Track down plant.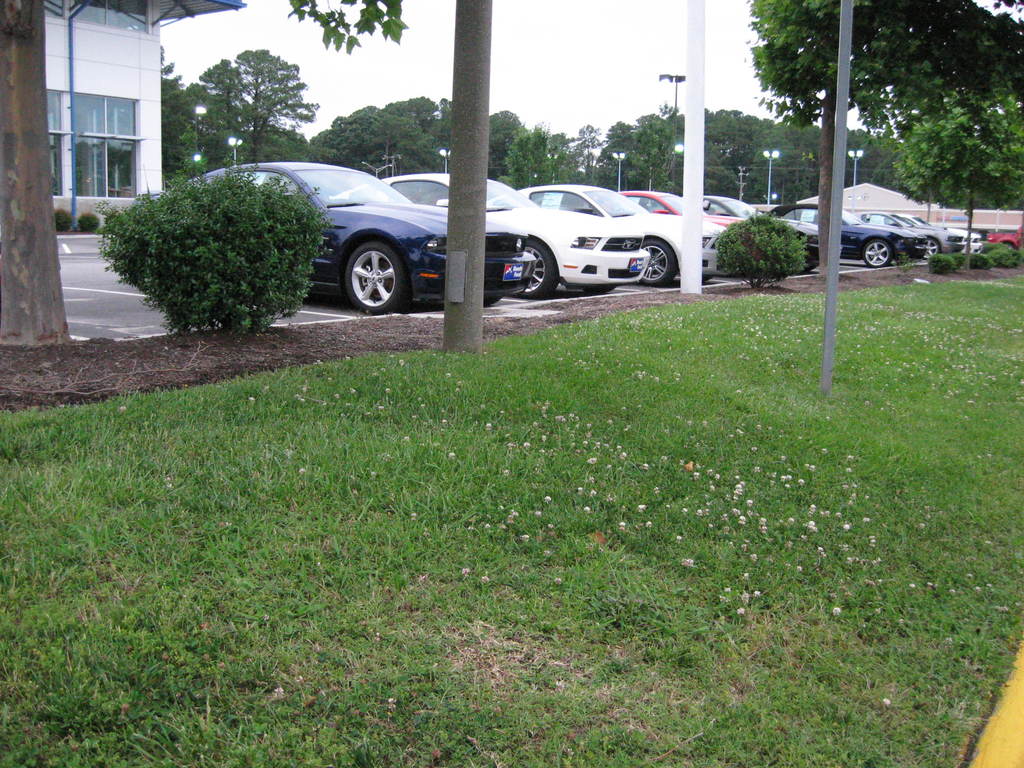
Tracked to [716,211,809,290].
